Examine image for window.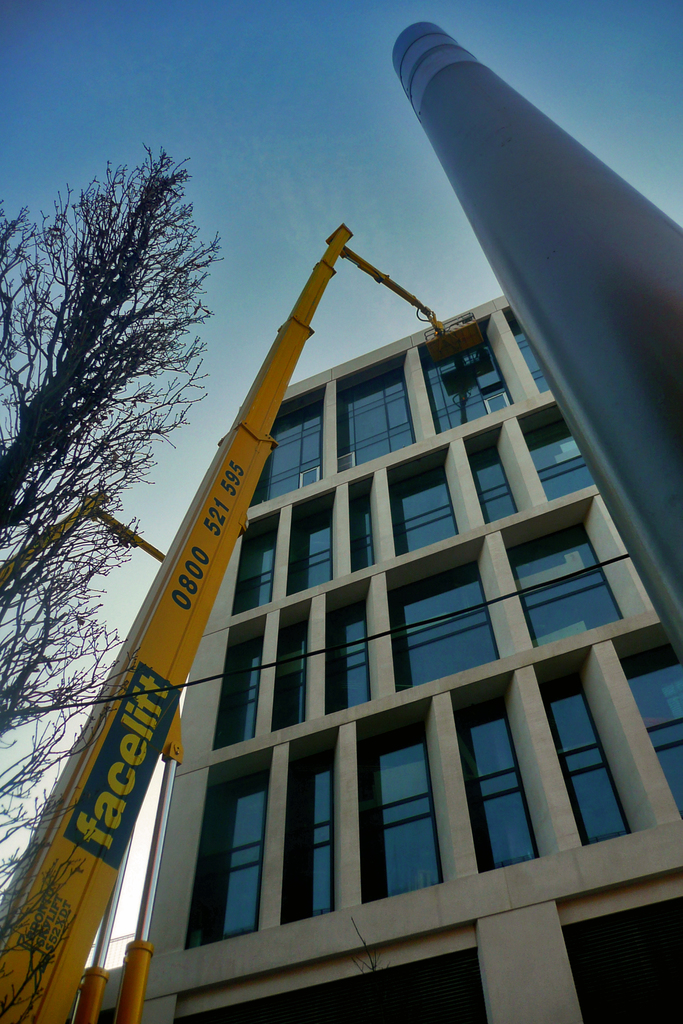
Examination result: [232,524,277,615].
